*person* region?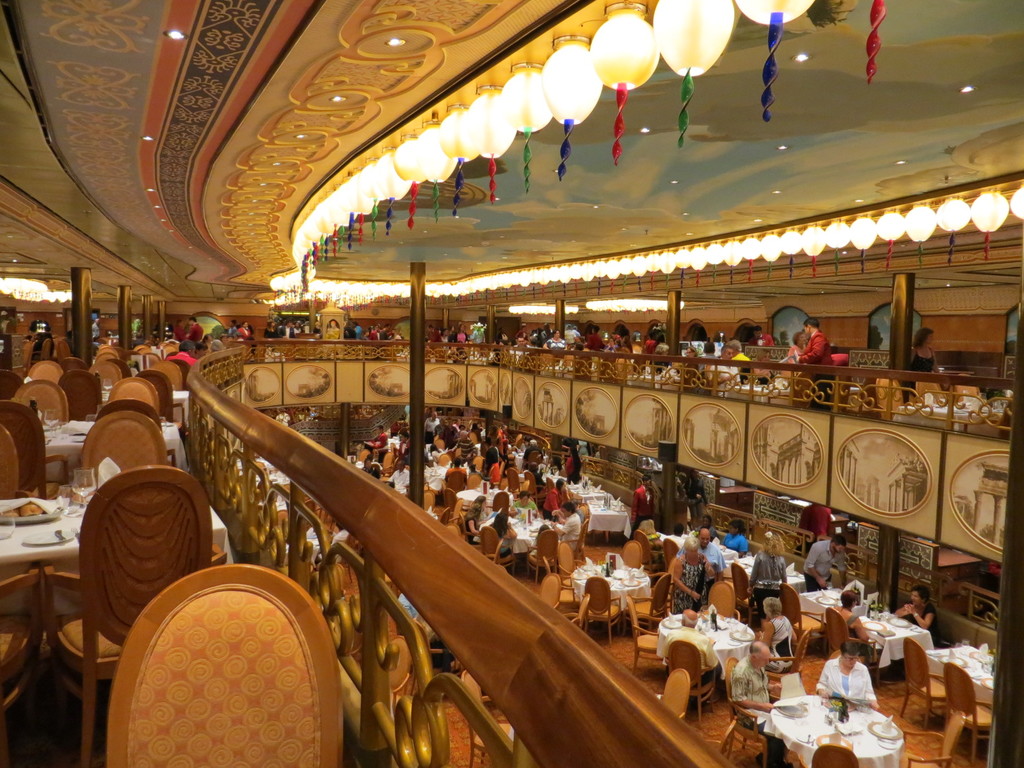
490:335:508:360
